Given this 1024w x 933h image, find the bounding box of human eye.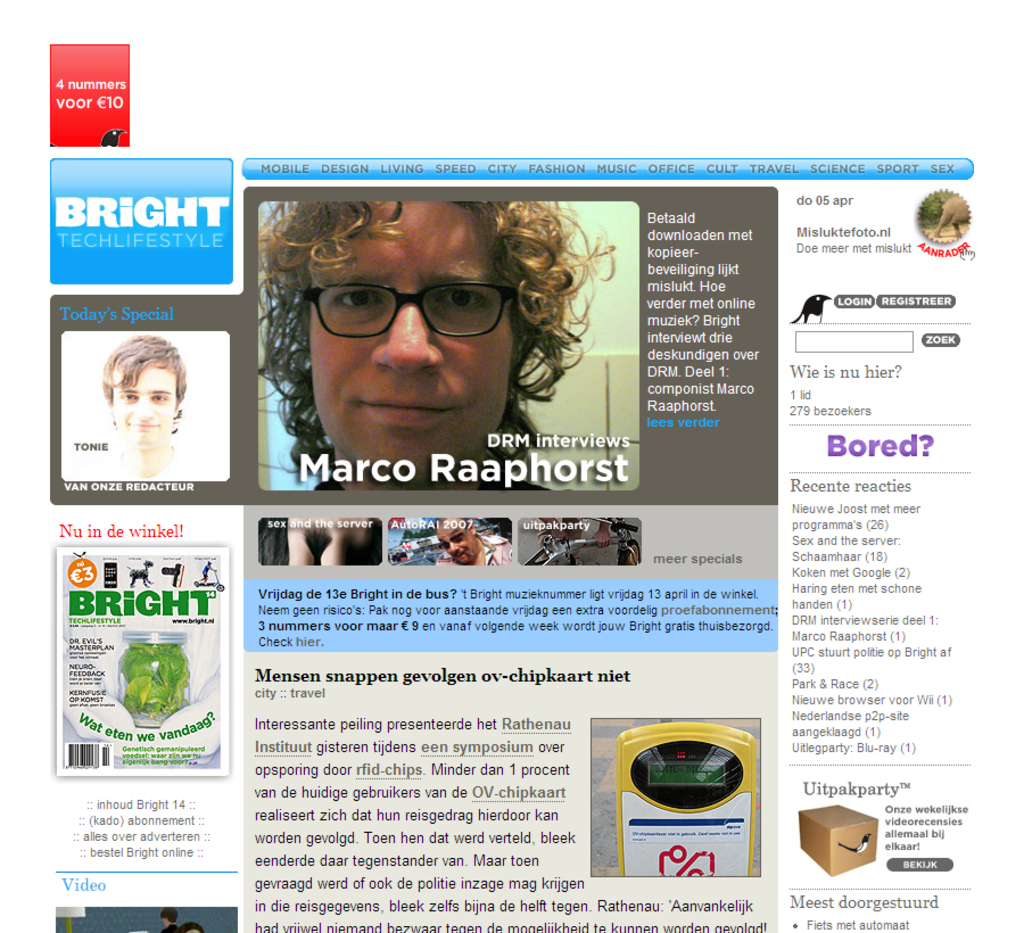
l=332, t=283, r=387, b=316.
